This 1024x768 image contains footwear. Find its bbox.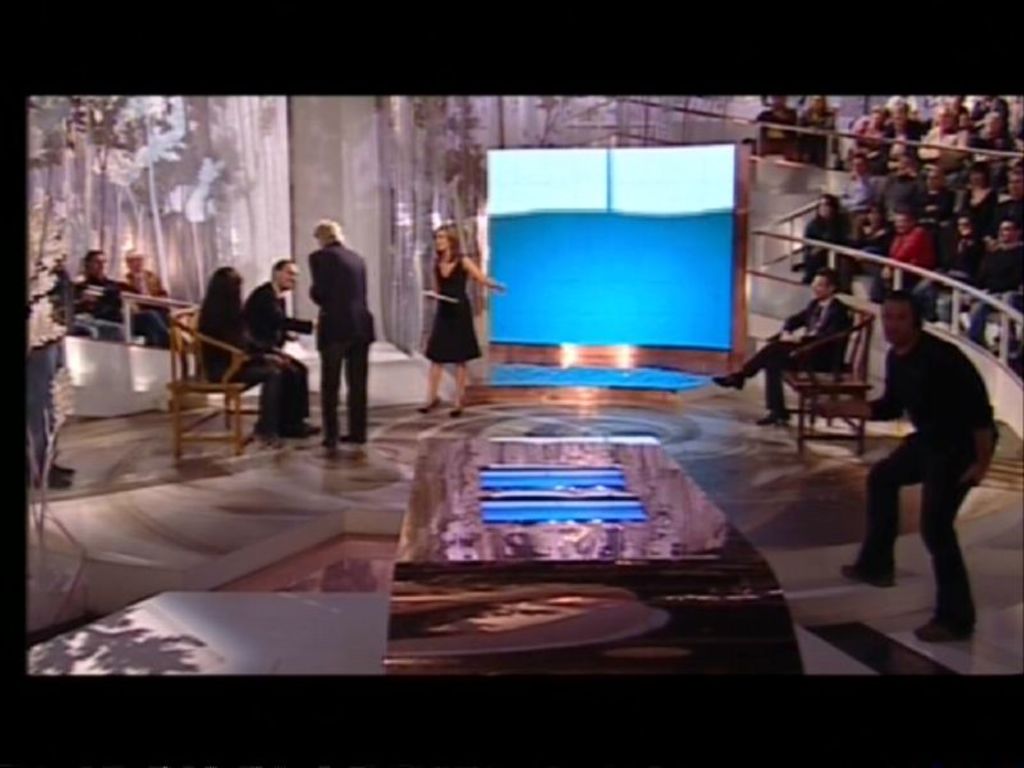
{"x1": 763, "y1": 411, "x2": 787, "y2": 420}.
